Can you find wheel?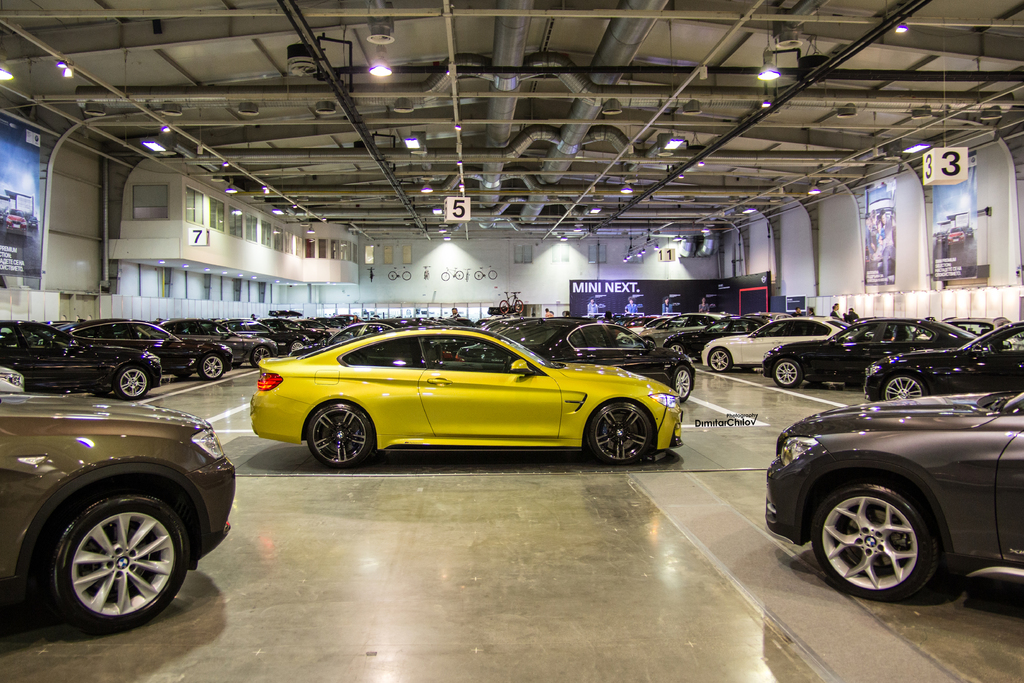
Yes, bounding box: BBox(33, 487, 190, 642).
